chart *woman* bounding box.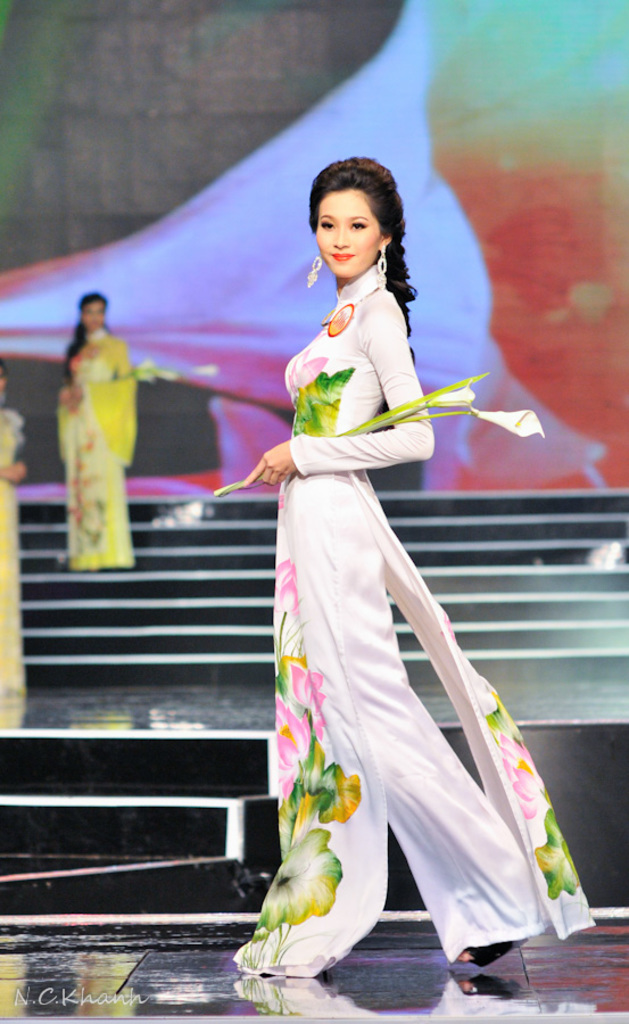
Charted: <box>0,346,31,700</box>.
